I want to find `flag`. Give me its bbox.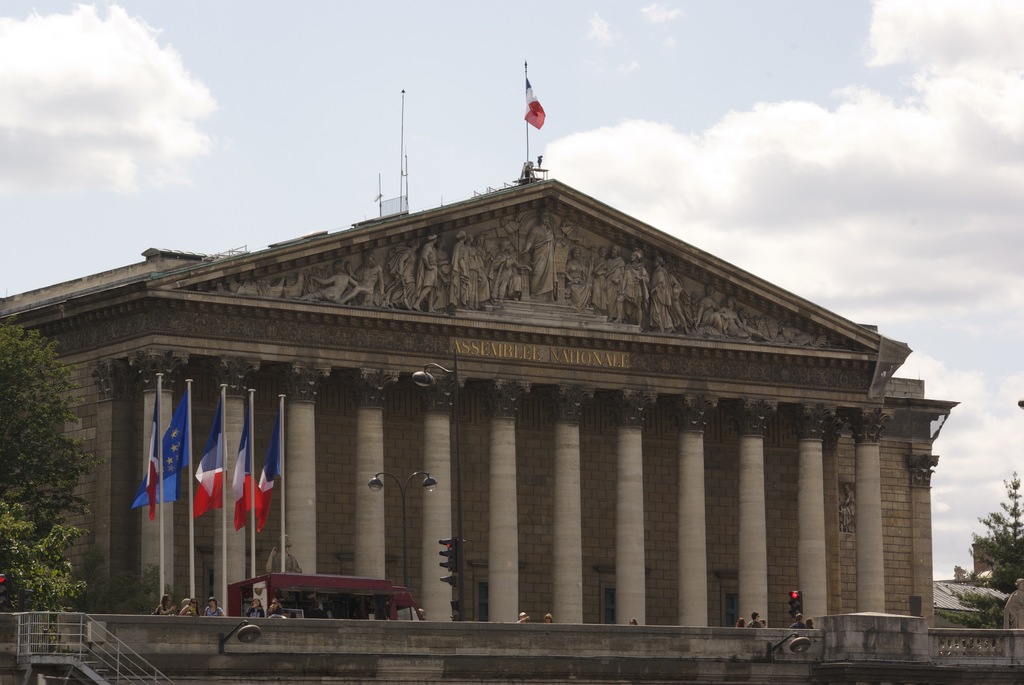
{"x1": 138, "y1": 390, "x2": 189, "y2": 509}.
